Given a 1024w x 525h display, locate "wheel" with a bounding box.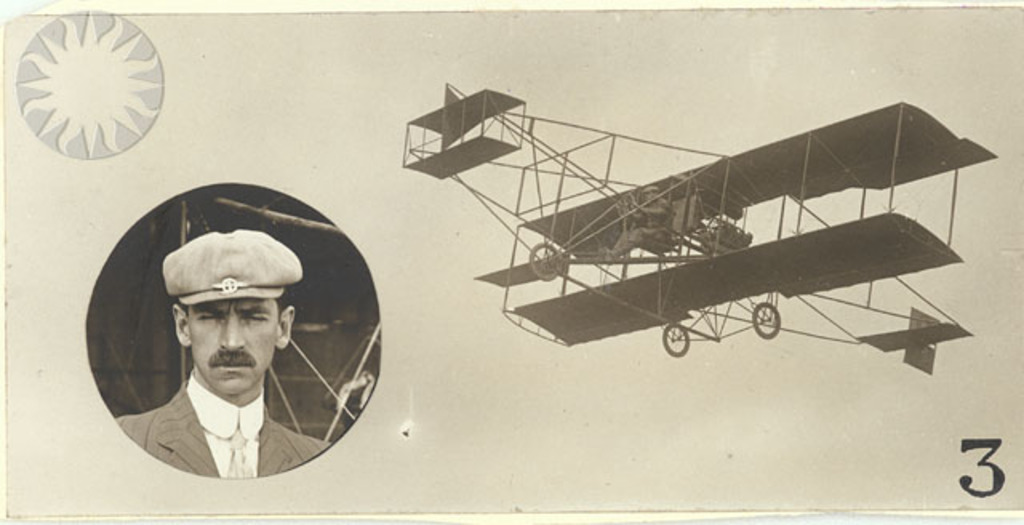
Located: box(749, 299, 786, 343).
